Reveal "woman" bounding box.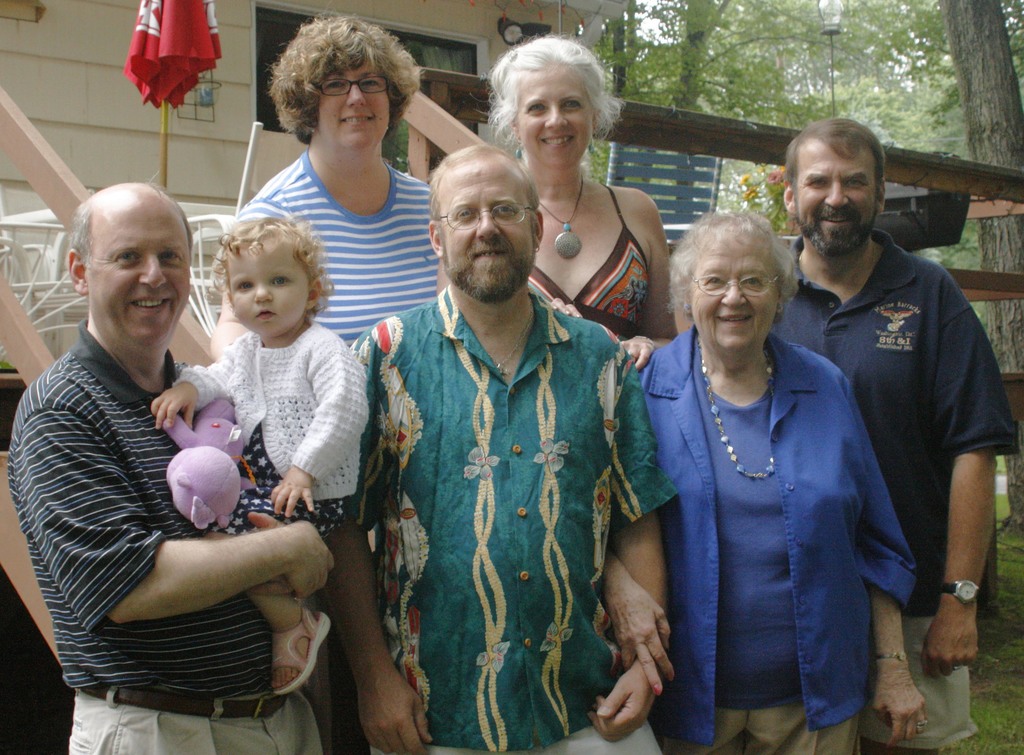
Revealed: (x1=209, y1=18, x2=440, y2=754).
